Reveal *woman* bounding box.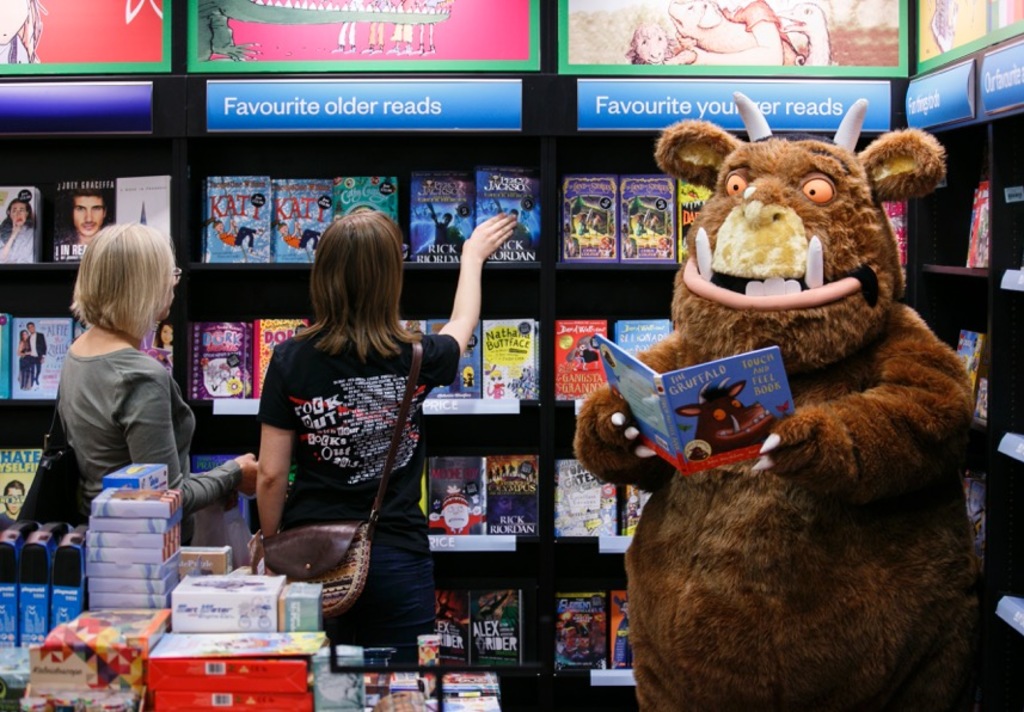
Revealed: region(14, 330, 30, 389).
